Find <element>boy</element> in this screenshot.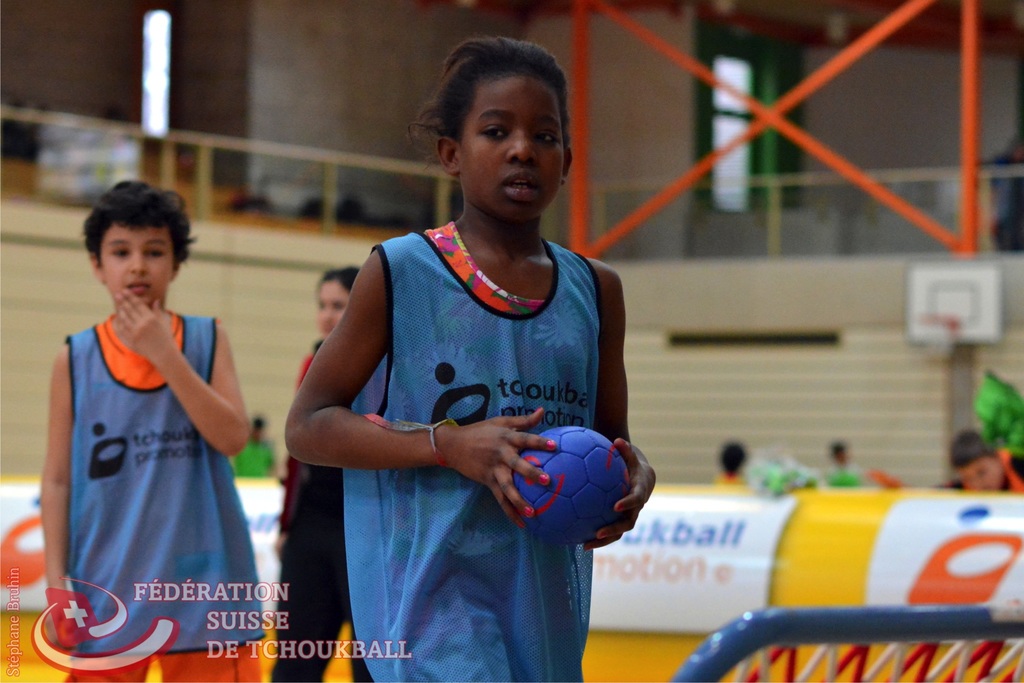
The bounding box for <element>boy</element> is <bbox>44, 186, 252, 682</bbox>.
